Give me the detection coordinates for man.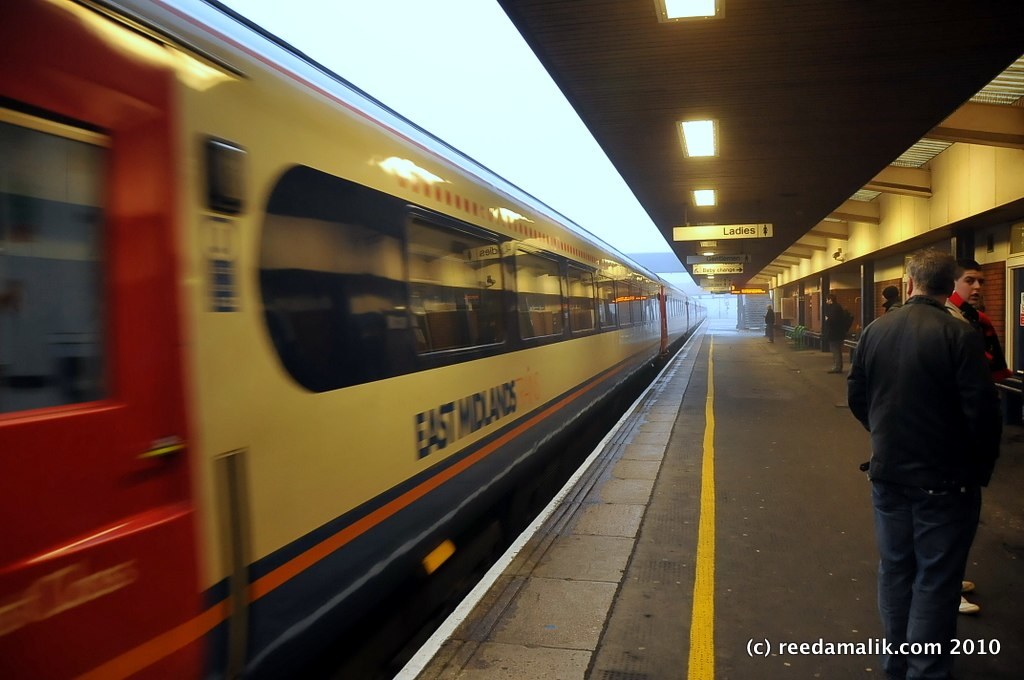
bbox(848, 243, 1006, 679).
